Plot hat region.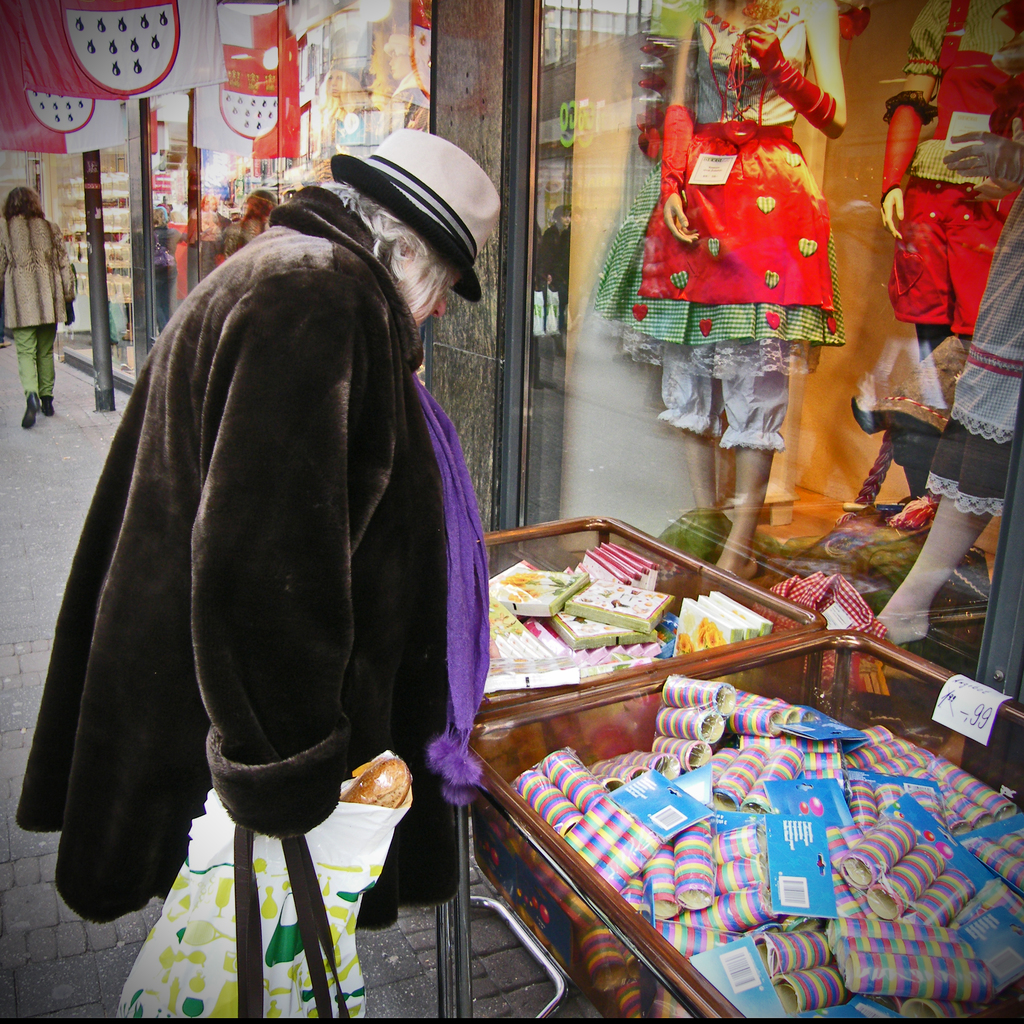
Plotted at 328:120:507:304.
